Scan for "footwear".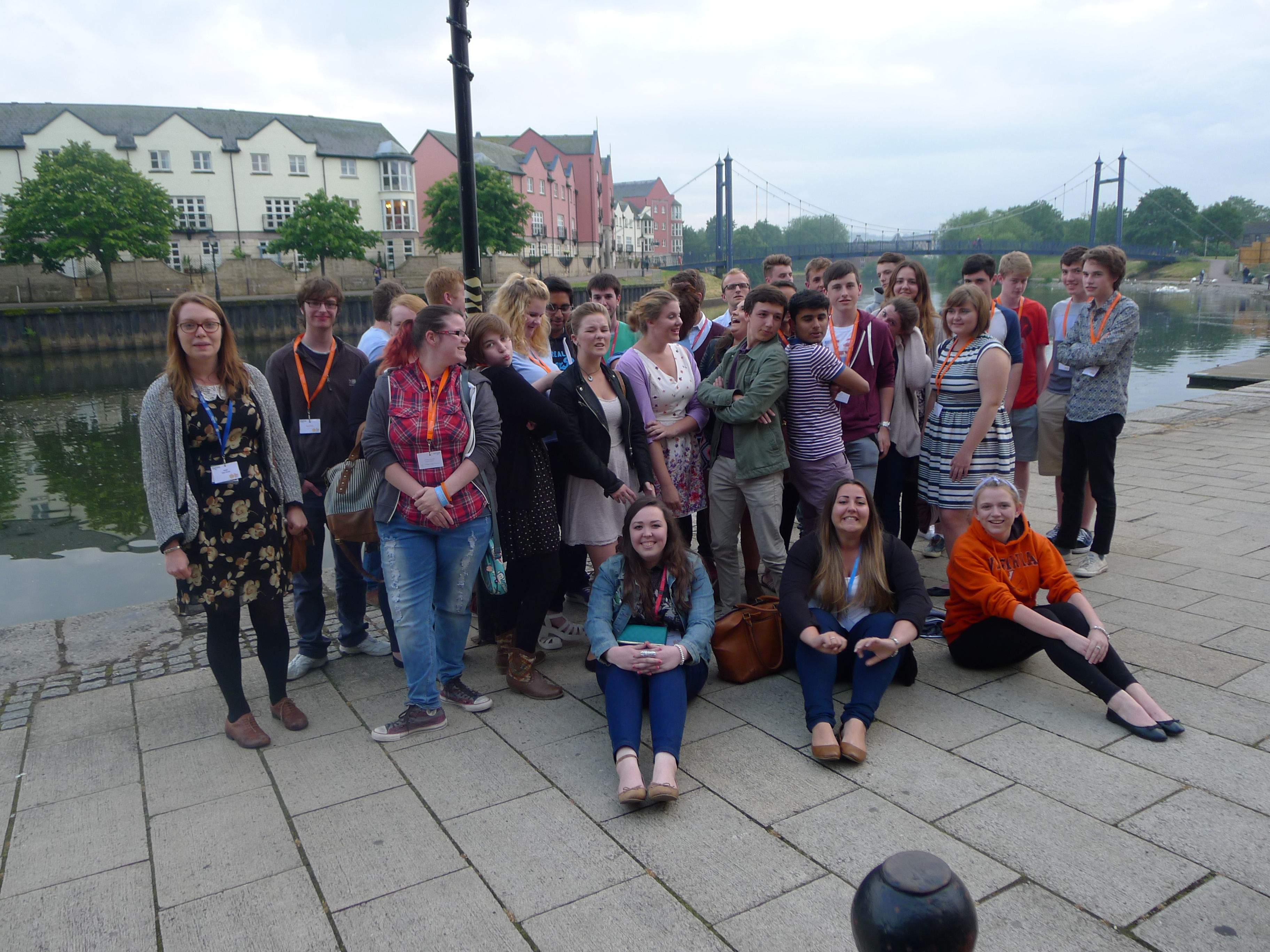
Scan result: bbox(260, 199, 265, 206).
